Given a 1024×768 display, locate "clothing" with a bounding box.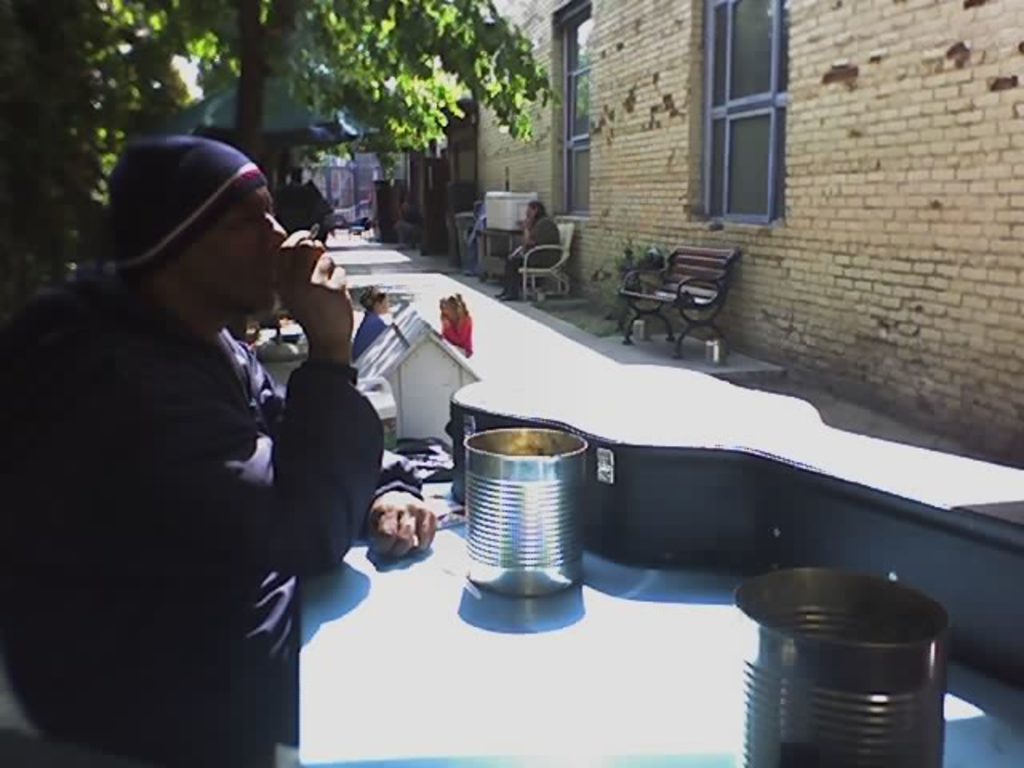
Located: <box>27,198,363,752</box>.
